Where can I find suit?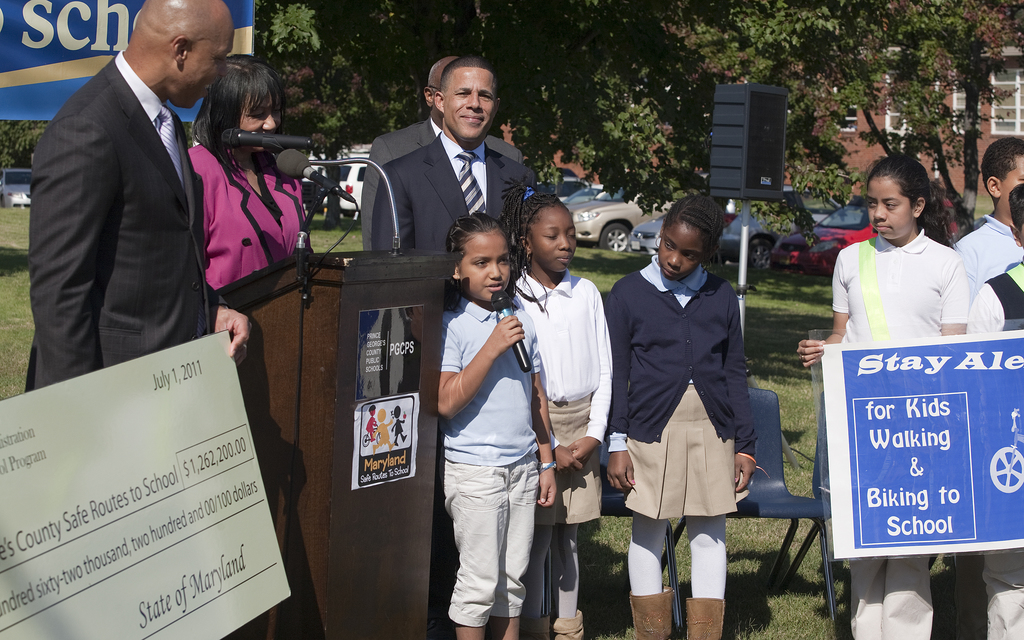
You can find it at Rect(369, 127, 536, 257).
